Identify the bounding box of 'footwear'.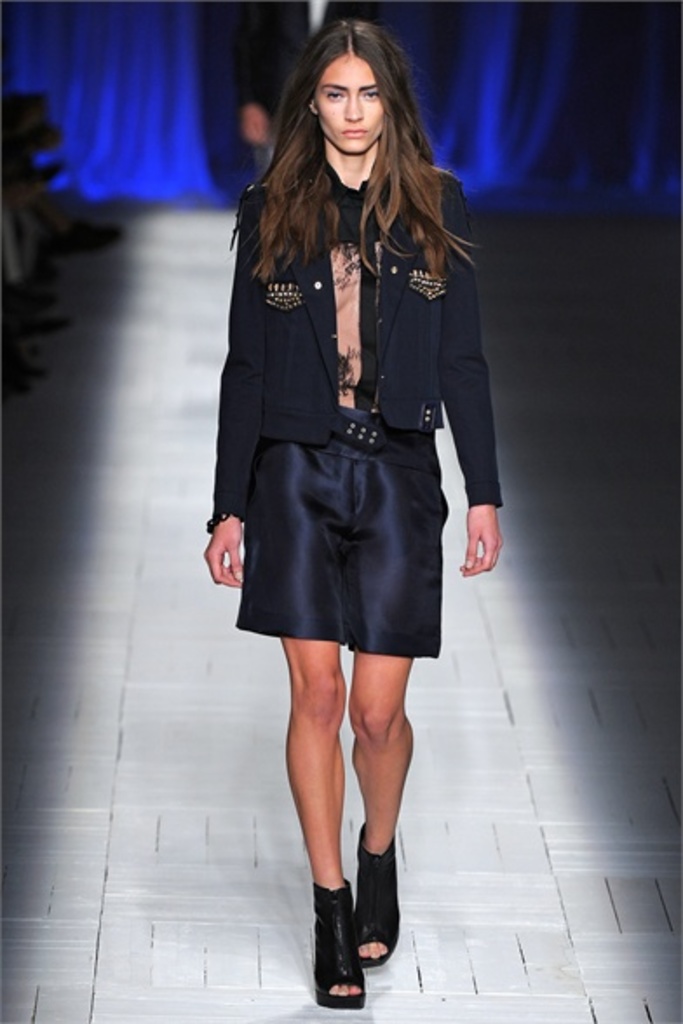
box(357, 829, 404, 968).
